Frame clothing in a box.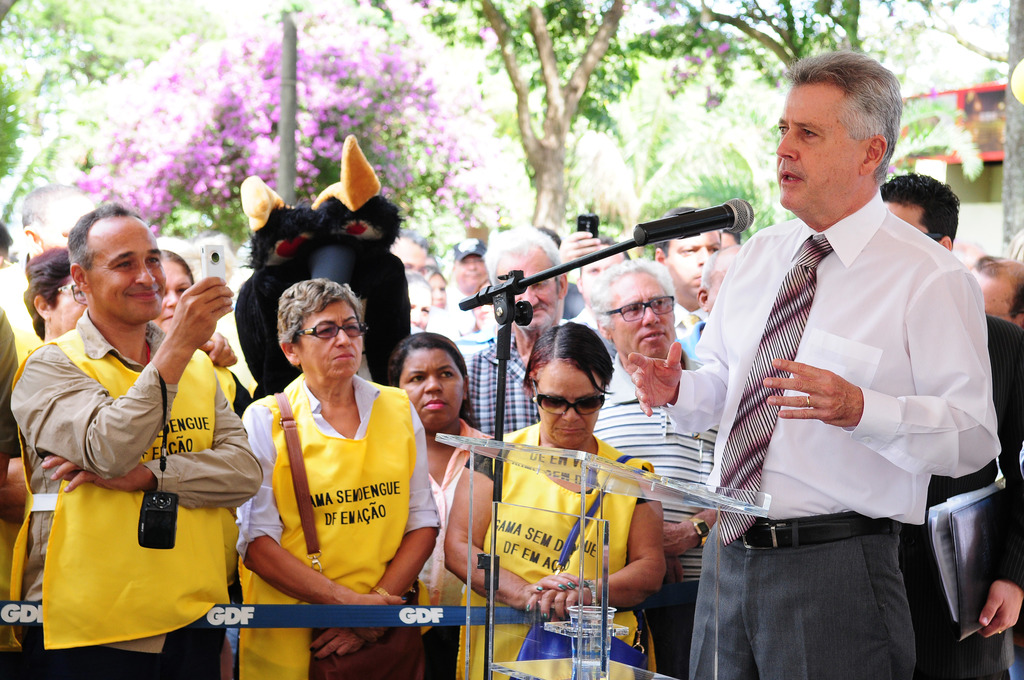
(448,327,507,368).
